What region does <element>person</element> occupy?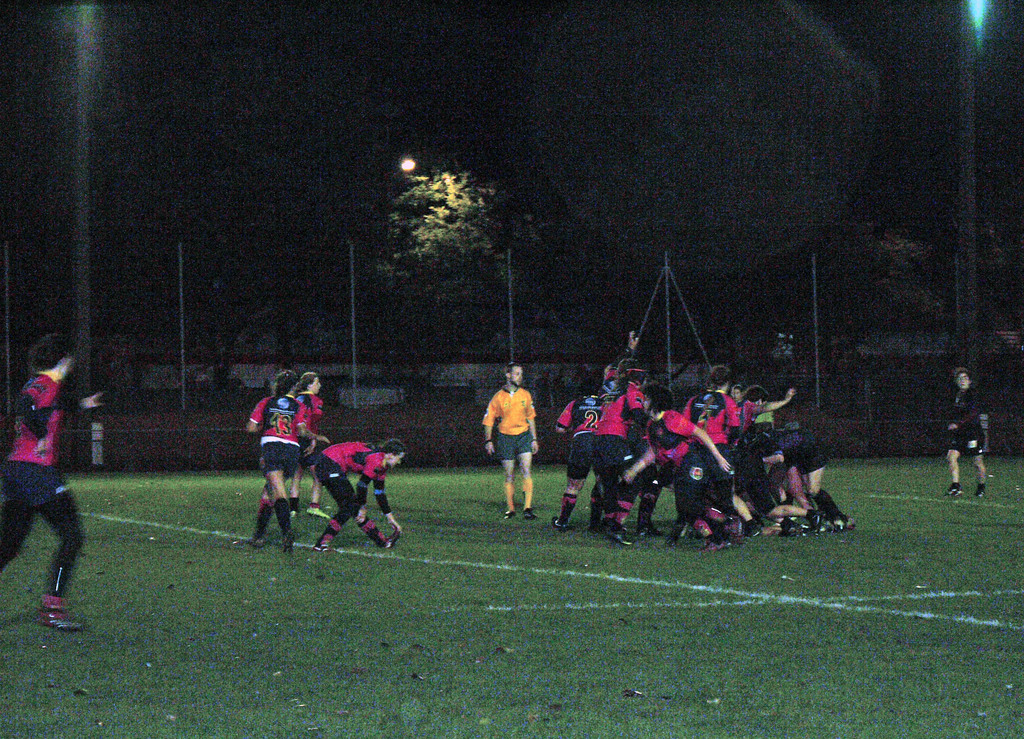
(left=478, top=369, right=541, bottom=525).
